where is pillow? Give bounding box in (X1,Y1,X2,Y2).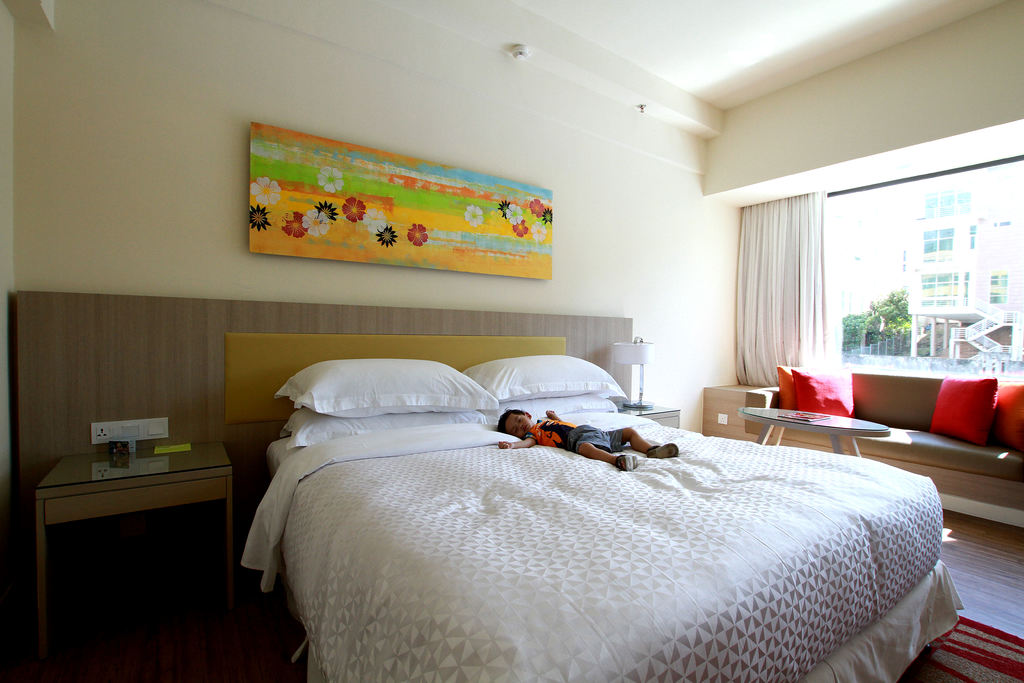
(917,370,1004,450).
